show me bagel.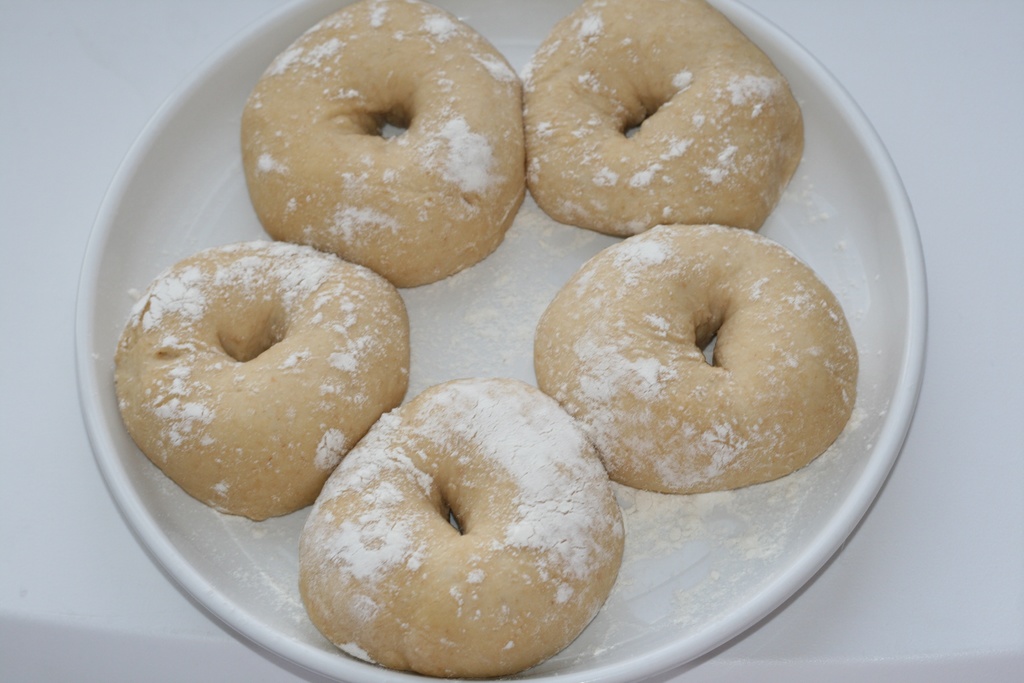
bagel is here: <bbox>115, 240, 410, 522</bbox>.
